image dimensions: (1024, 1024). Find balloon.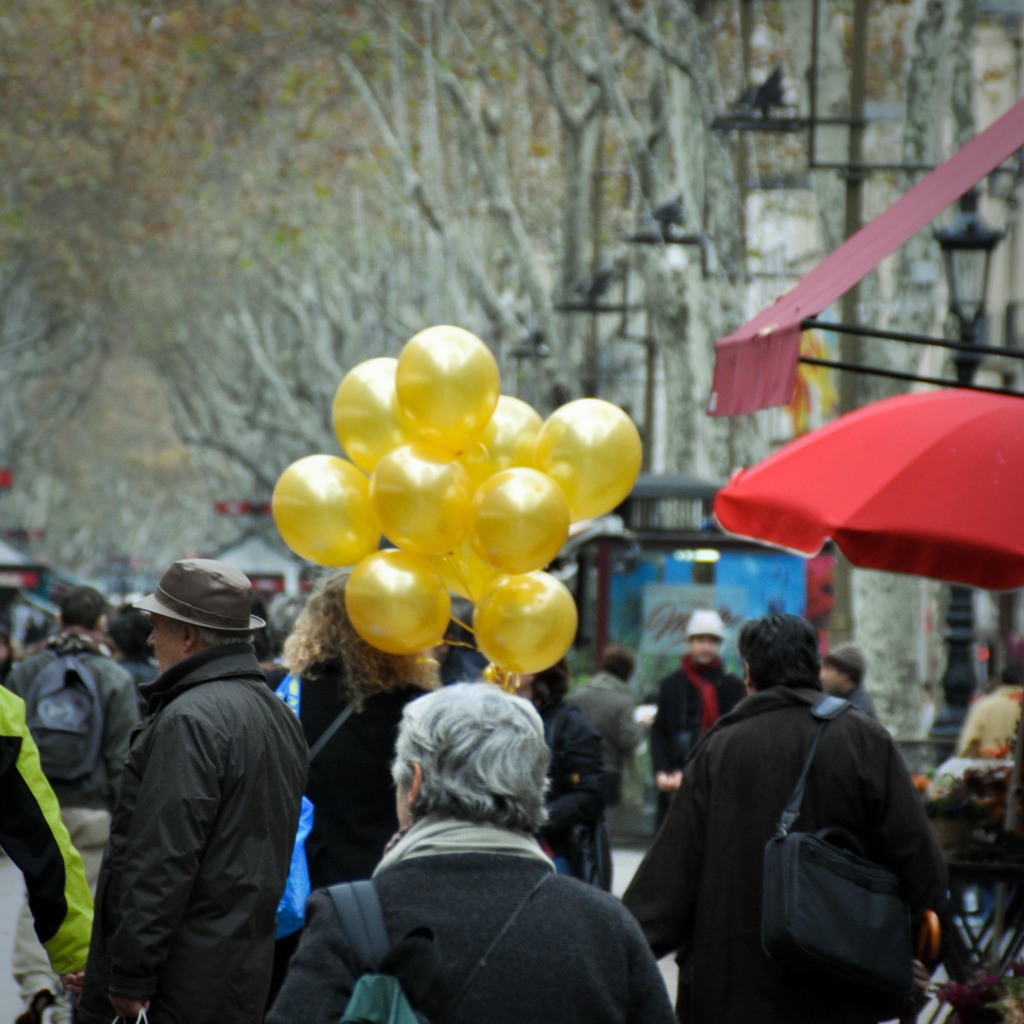
<box>460,464,569,572</box>.
